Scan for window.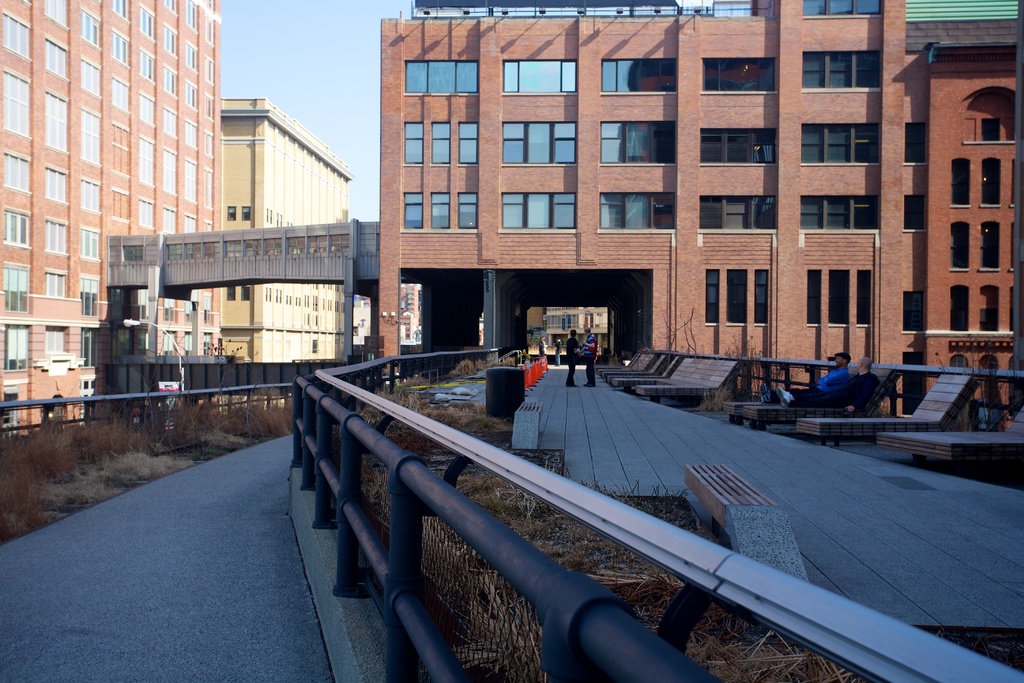
Scan result: bbox(184, 79, 202, 113).
